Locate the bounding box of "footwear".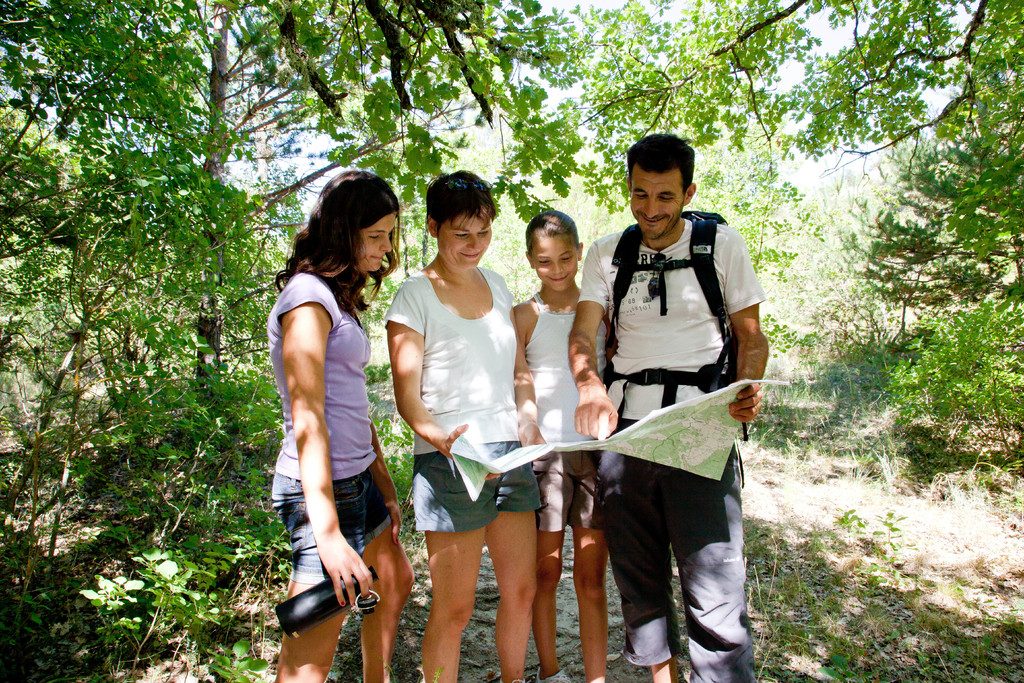
Bounding box: (538, 667, 572, 682).
